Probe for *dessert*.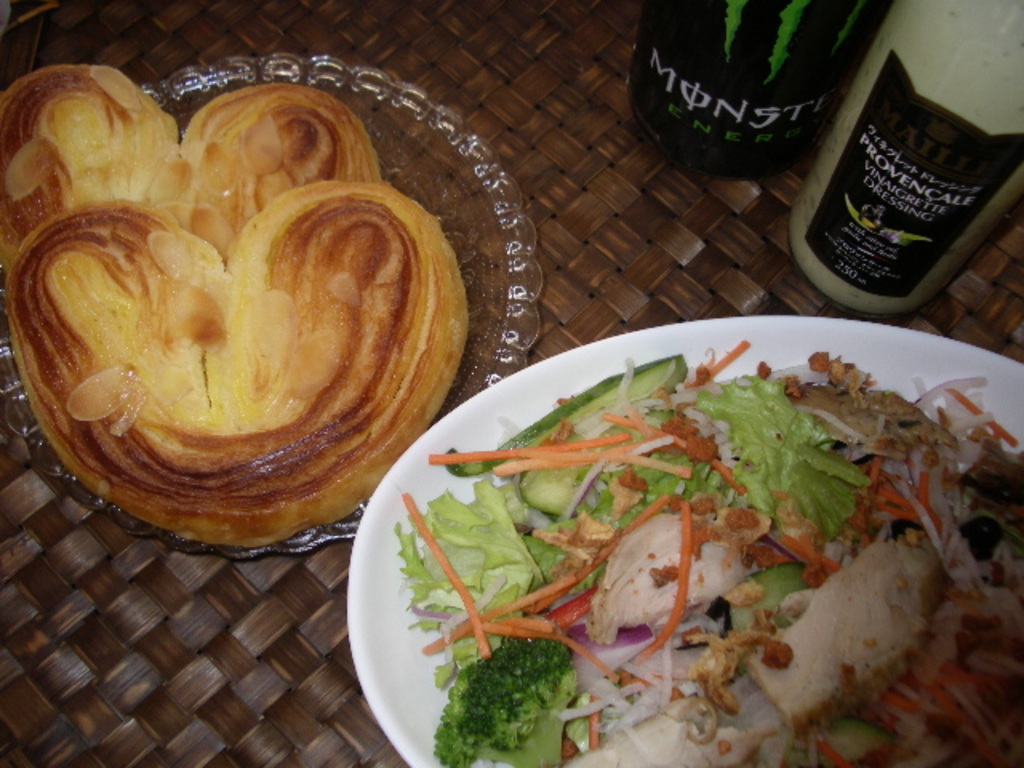
Probe result: 0, 53, 378, 261.
